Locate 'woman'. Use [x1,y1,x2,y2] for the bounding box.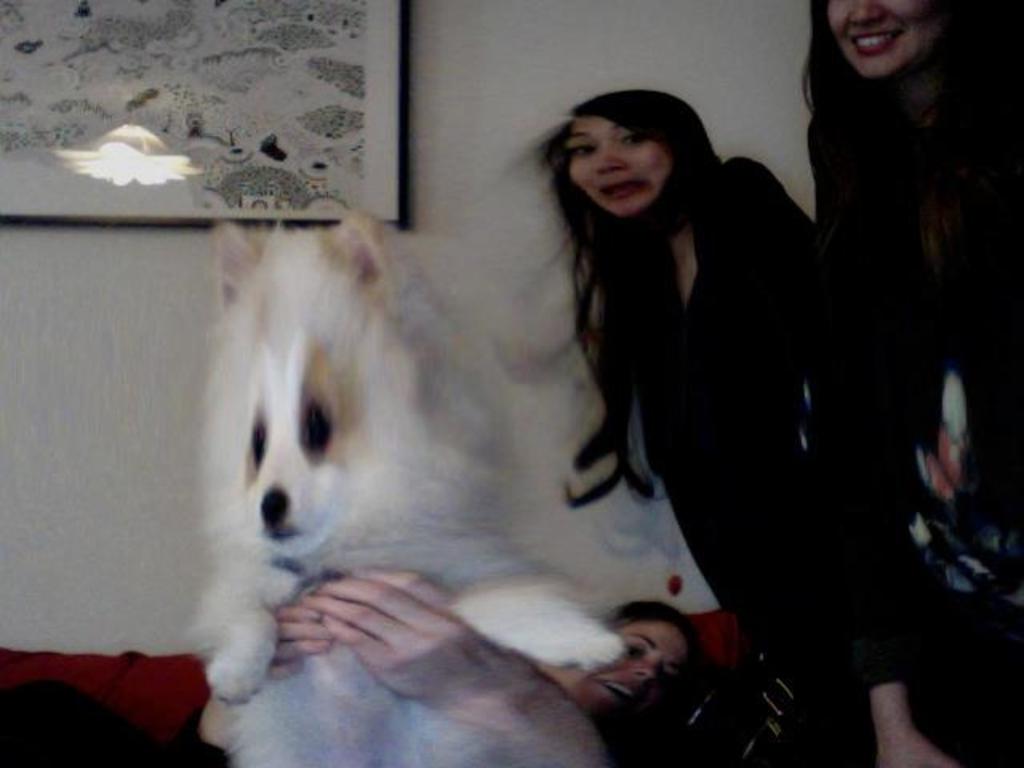
[482,90,838,715].
